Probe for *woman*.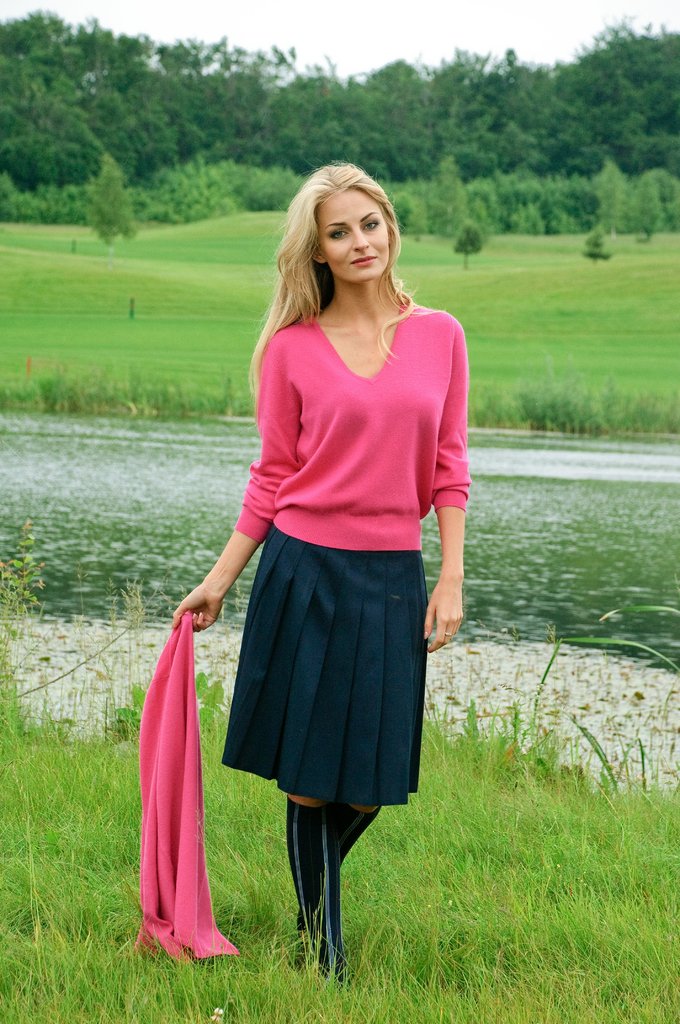
Probe result: bbox=[197, 196, 461, 962].
